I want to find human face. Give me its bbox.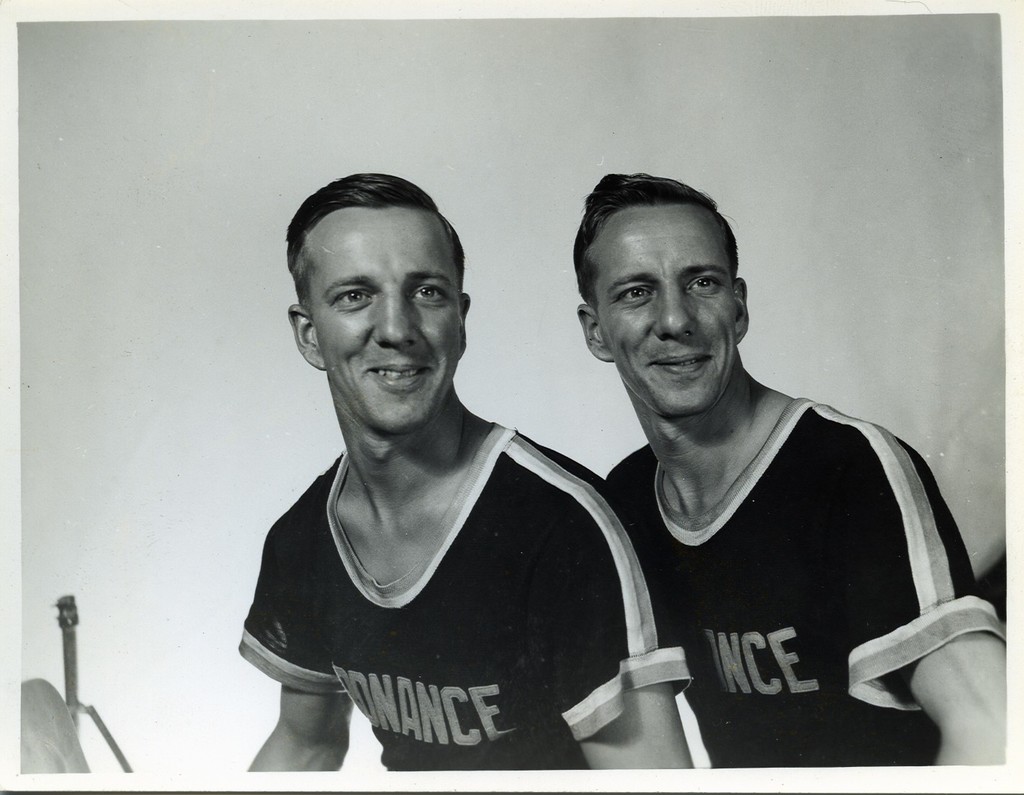
(591, 206, 739, 410).
